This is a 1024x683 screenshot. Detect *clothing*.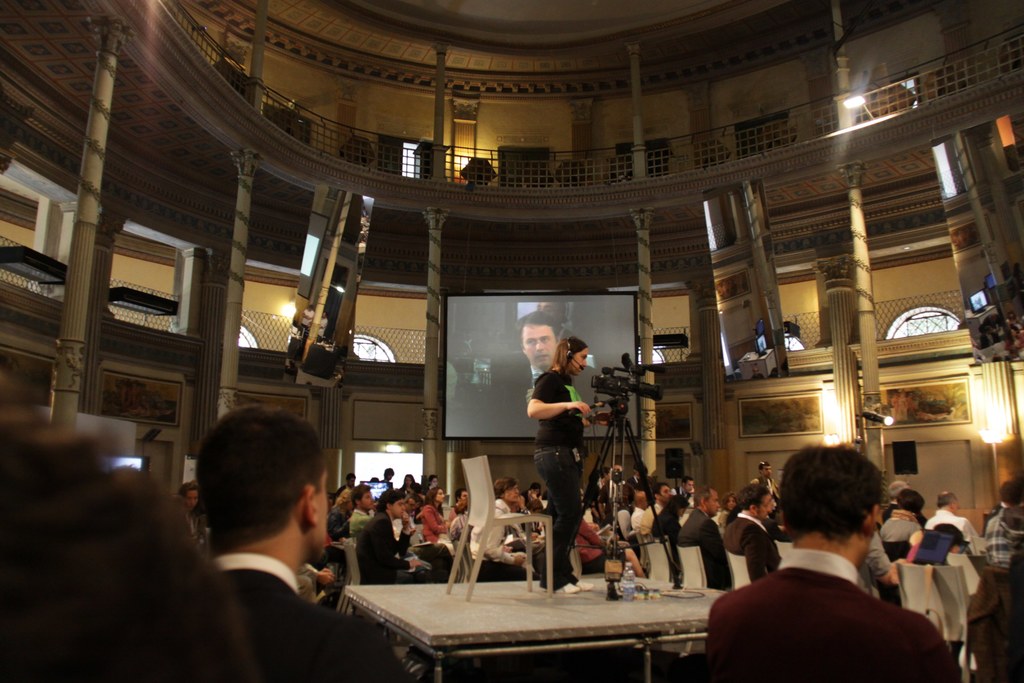
{"x1": 481, "y1": 368, "x2": 605, "y2": 428}.
